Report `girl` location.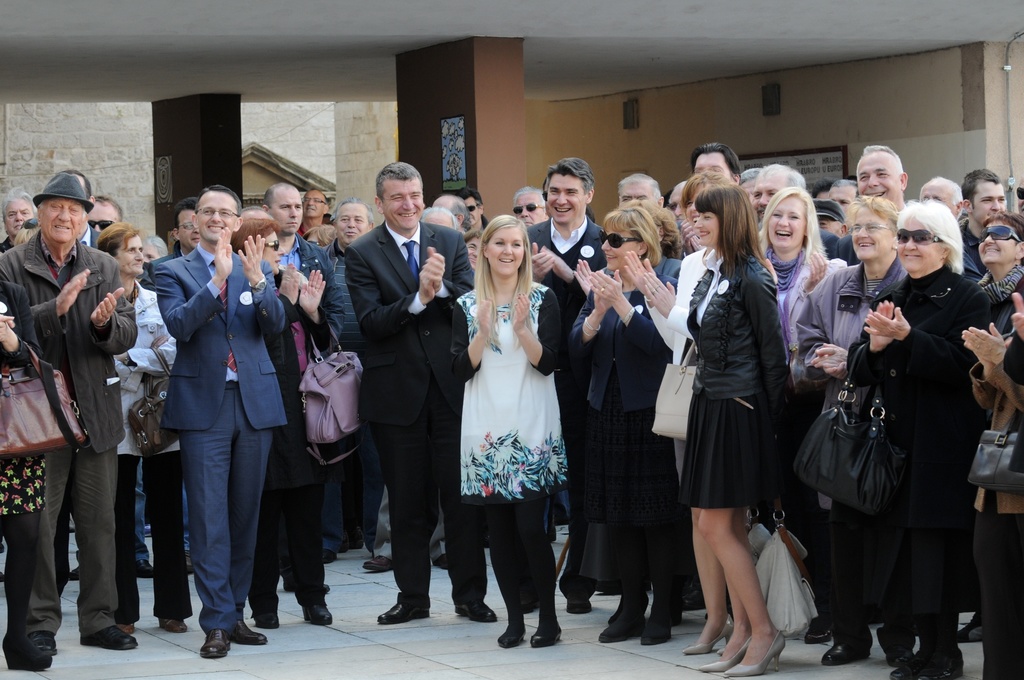
Report: crop(752, 185, 848, 521).
